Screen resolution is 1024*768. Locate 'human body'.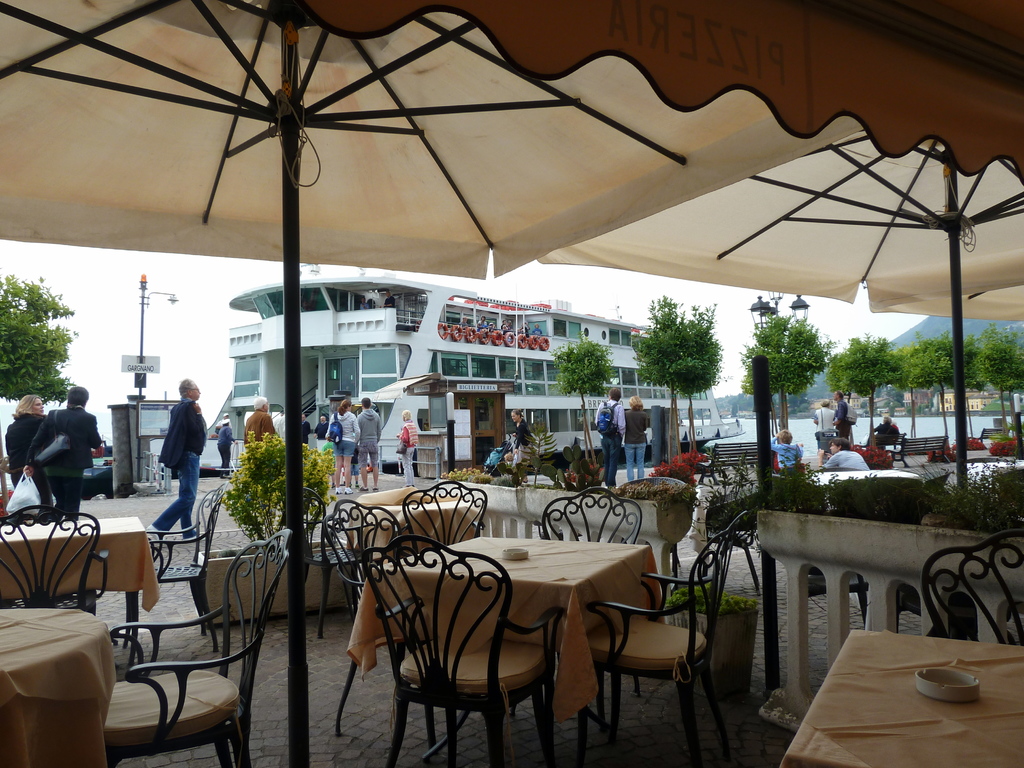
[301,415,317,437].
